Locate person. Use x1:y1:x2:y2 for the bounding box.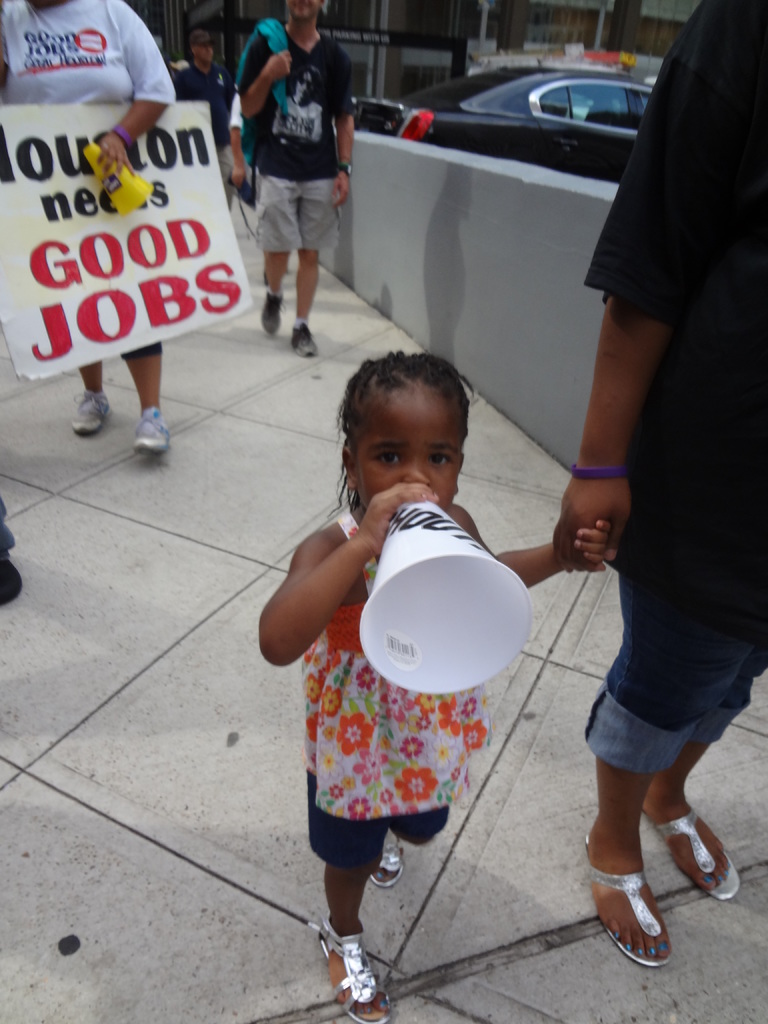
257:349:612:1023.
